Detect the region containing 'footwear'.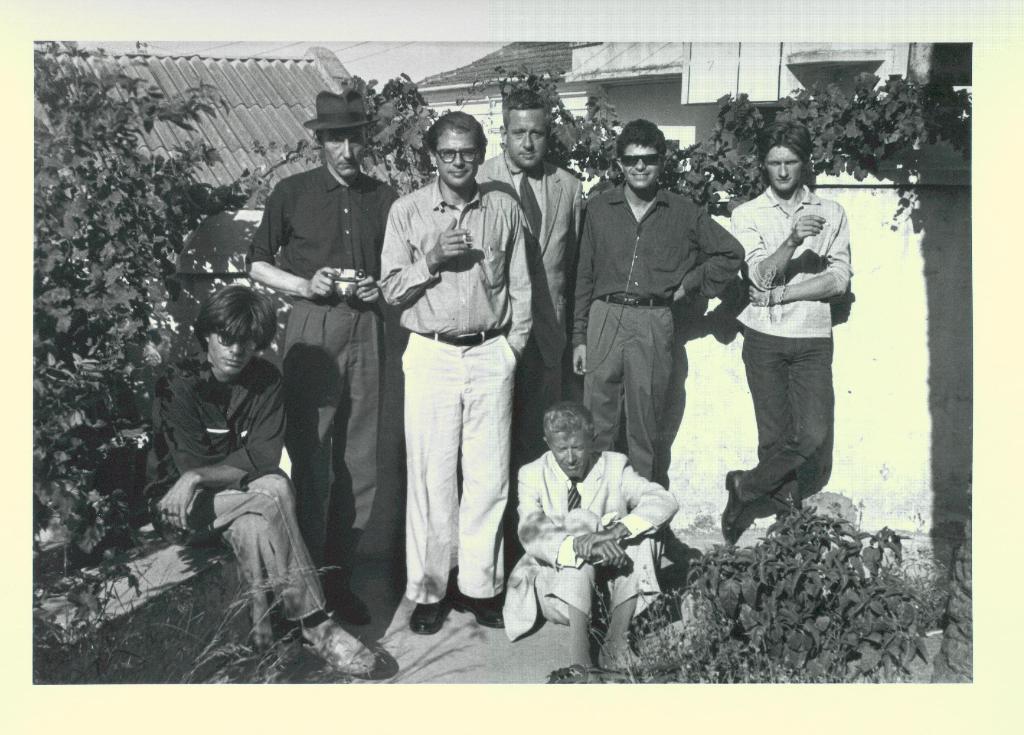
x1=303 y1=618 x2=377 y2=674.
